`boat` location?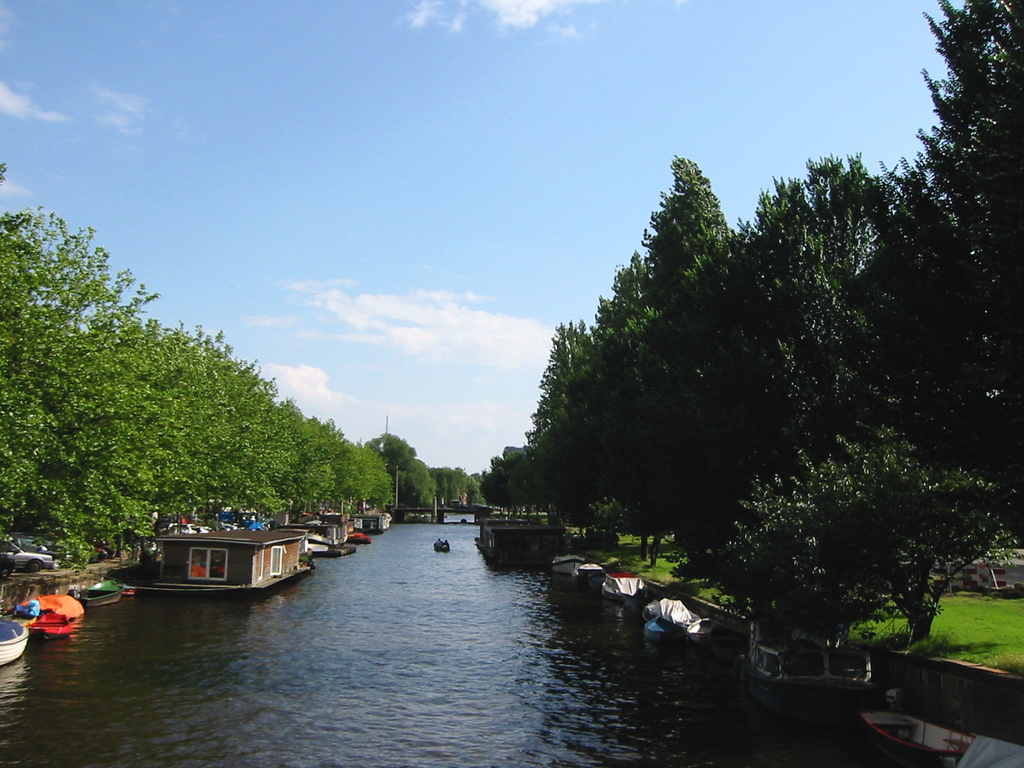
select_region(640, 594, 711, 646)
